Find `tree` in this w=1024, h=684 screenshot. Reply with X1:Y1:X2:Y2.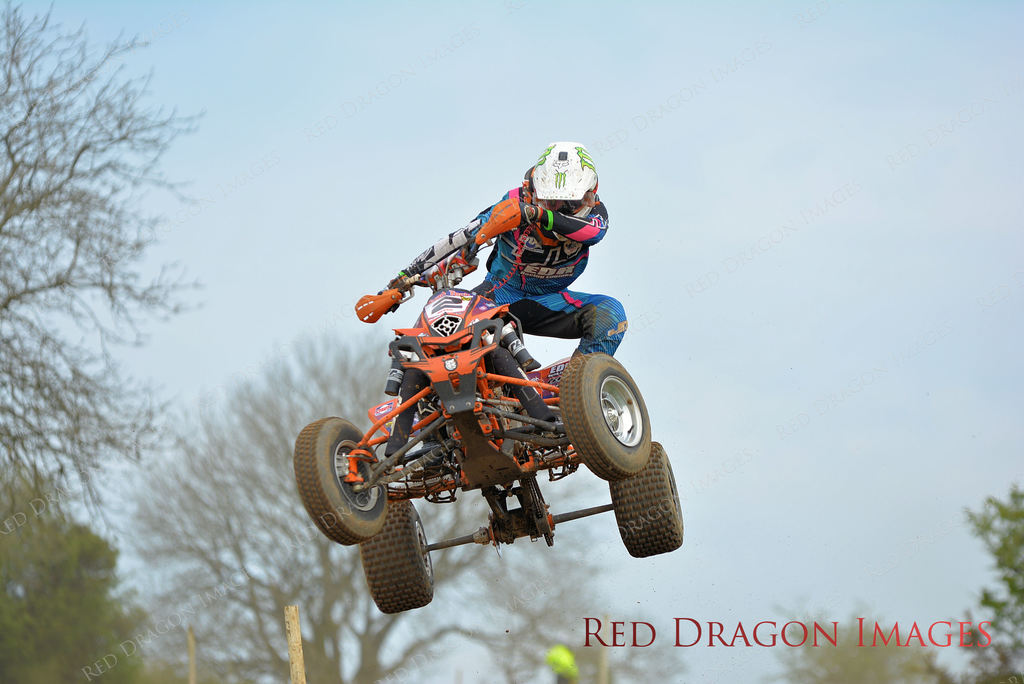
0:462:163:683.
